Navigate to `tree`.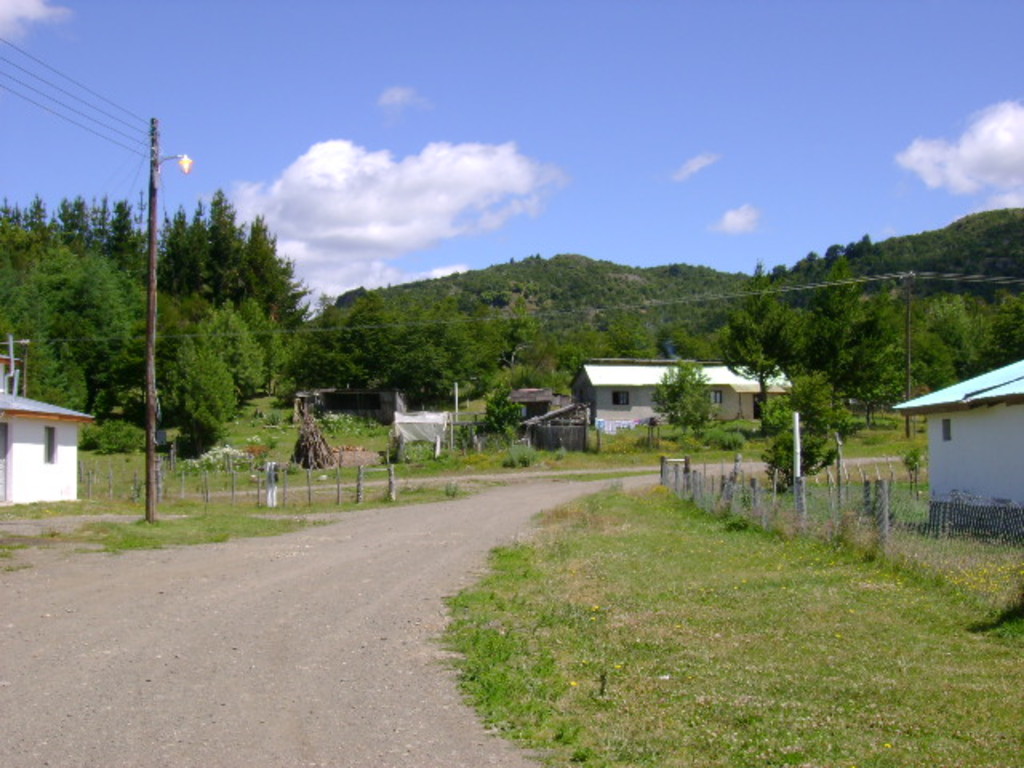
Navigation target: (x1=2, y1=195, x2=328, y2=427).
